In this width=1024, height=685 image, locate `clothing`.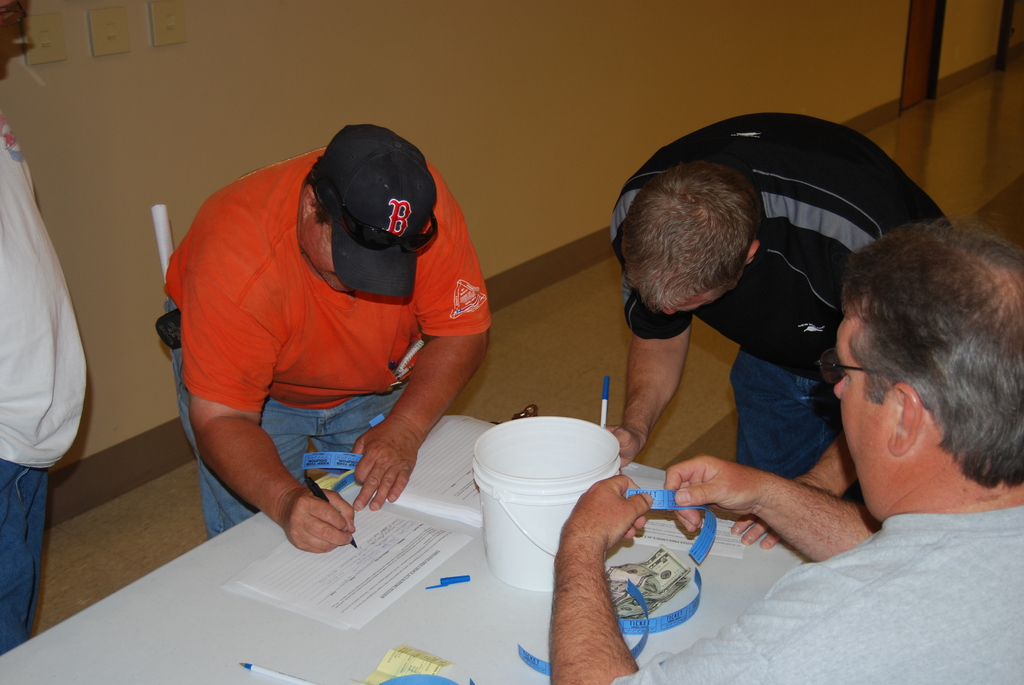
Bounding box: locate(608, 111, 948, 485).
